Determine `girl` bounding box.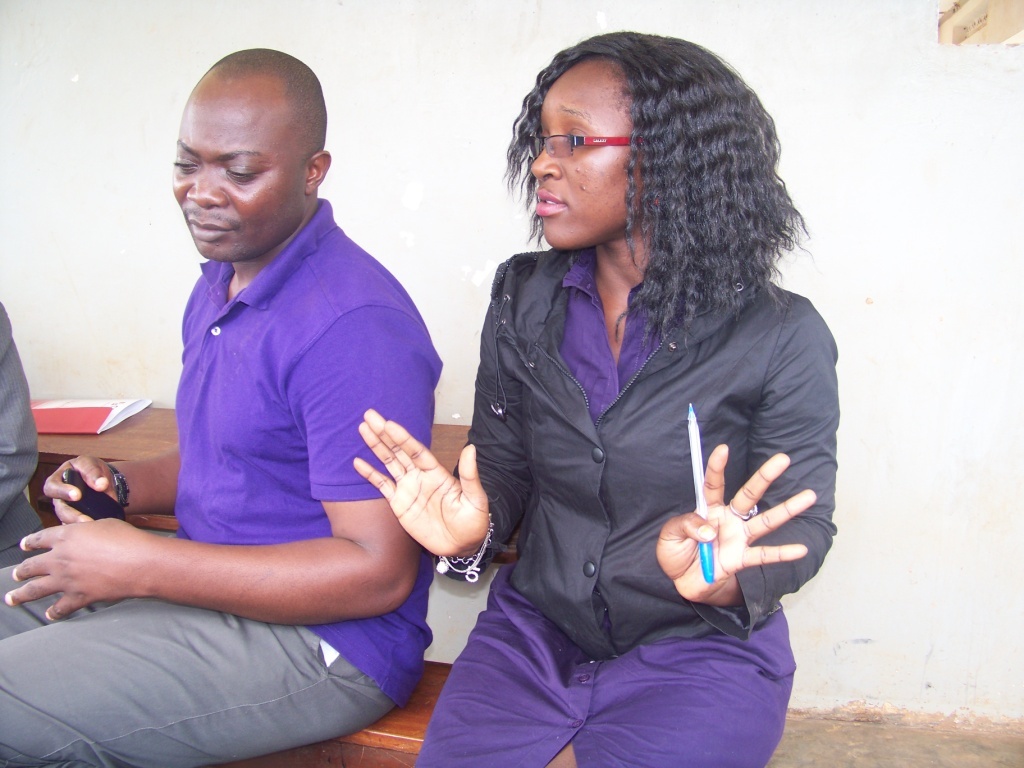
Determined: 351 29 841 767.
